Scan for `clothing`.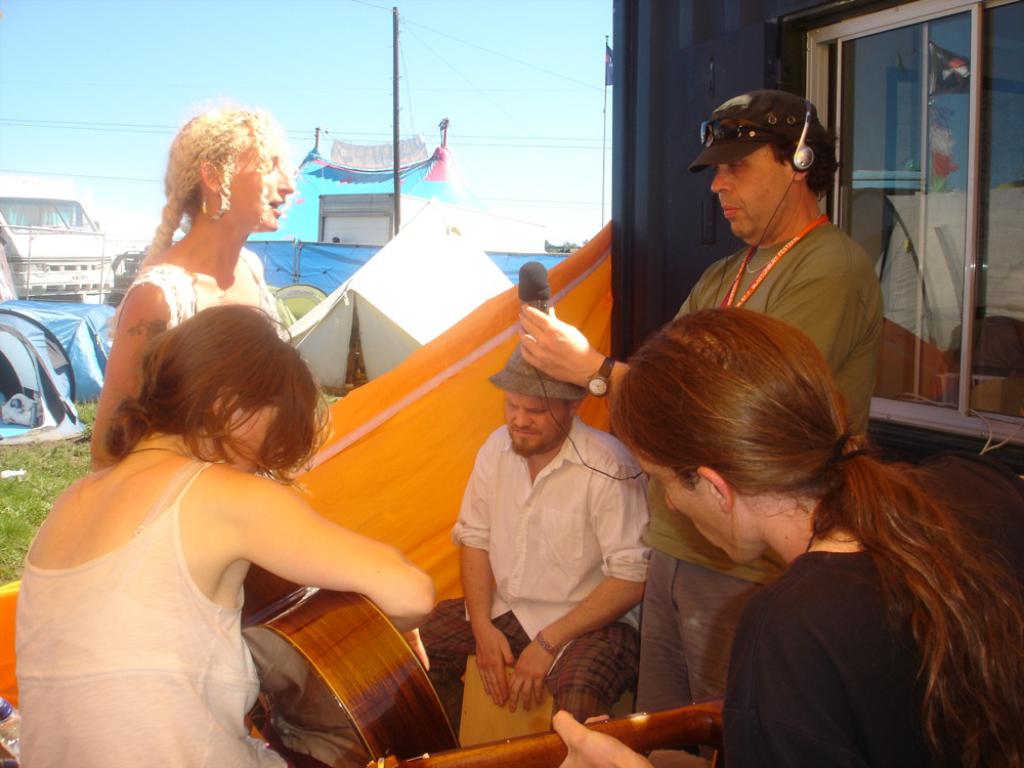
Scan result: <region>117, 238, 300, 376</region>.
